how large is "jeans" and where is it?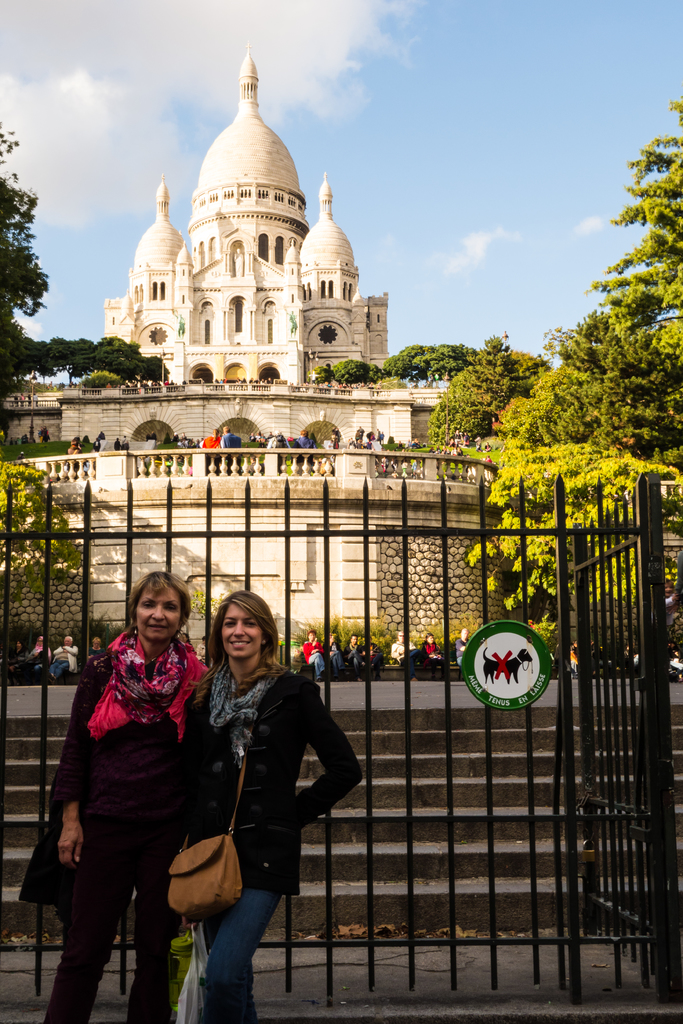
Bounding box: <region>43, 892, 202, 1023</region>.
